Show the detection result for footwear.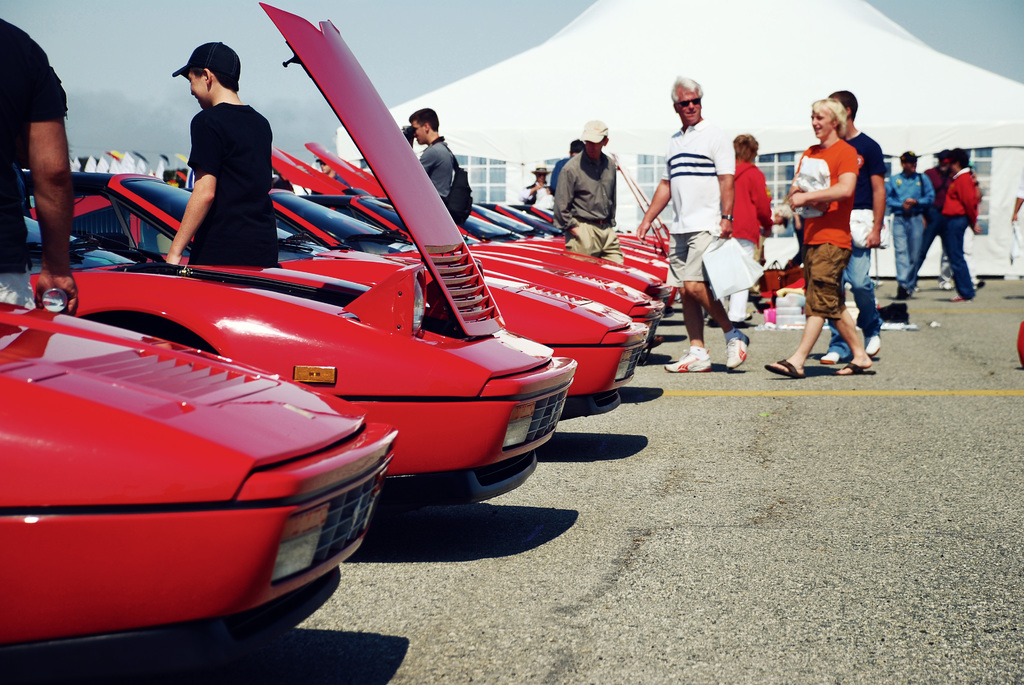
<bbox>833, 360, 876, 375</bbox>.
